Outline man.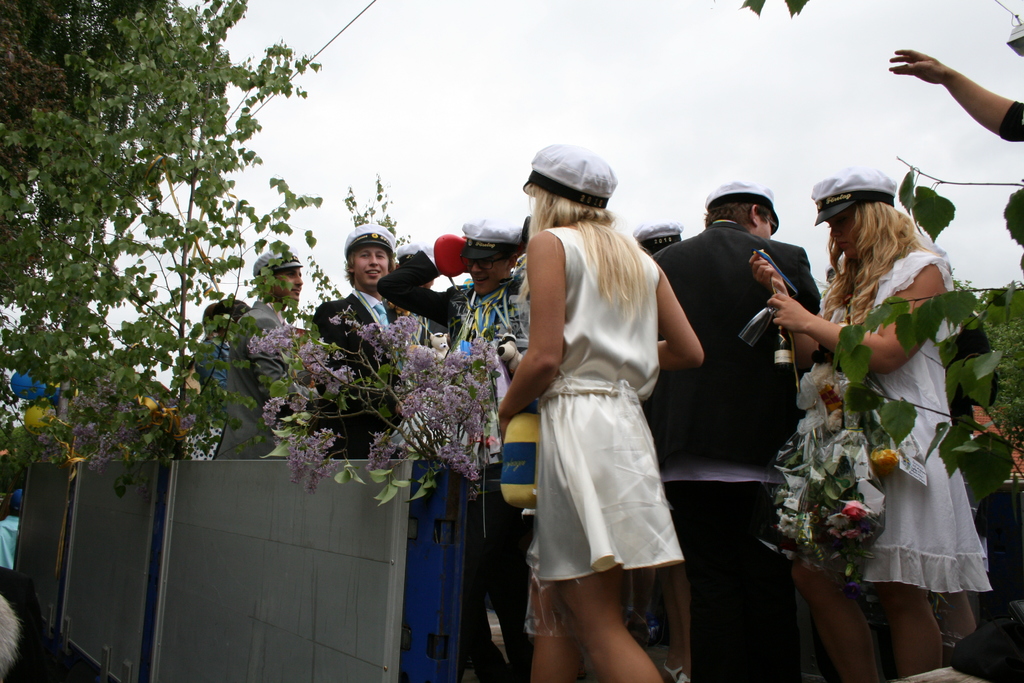
Outline: x1=209, y1=249, x2=305, y2=463.
